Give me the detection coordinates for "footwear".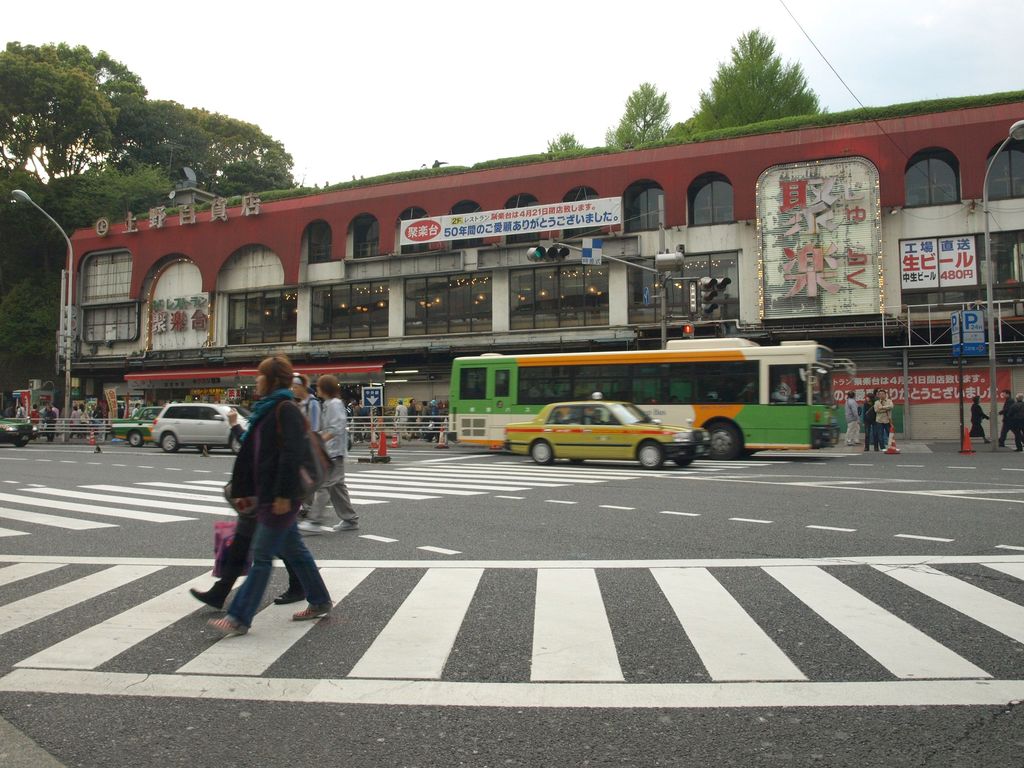
pyautogui.locateOnScreen(209, 616, 241, 637).
